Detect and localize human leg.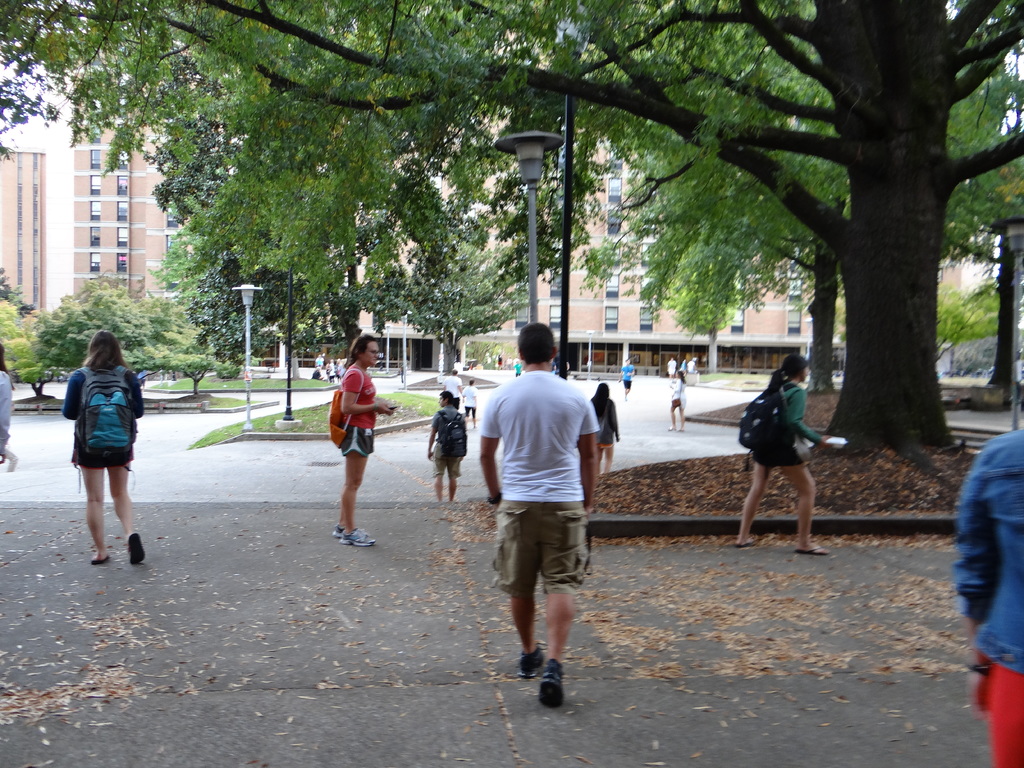
Localized at [left=677, top=399, right=687, bottom=431].
